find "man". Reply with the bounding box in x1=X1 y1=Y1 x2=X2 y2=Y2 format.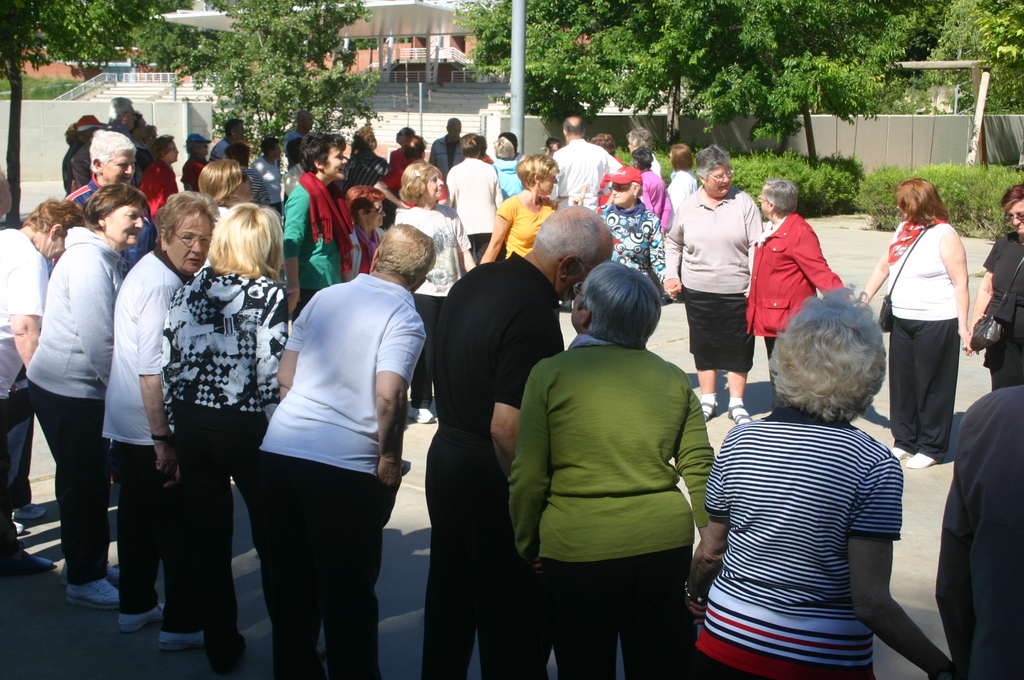
x1=214 y1=118 x2=248 y2=164.
